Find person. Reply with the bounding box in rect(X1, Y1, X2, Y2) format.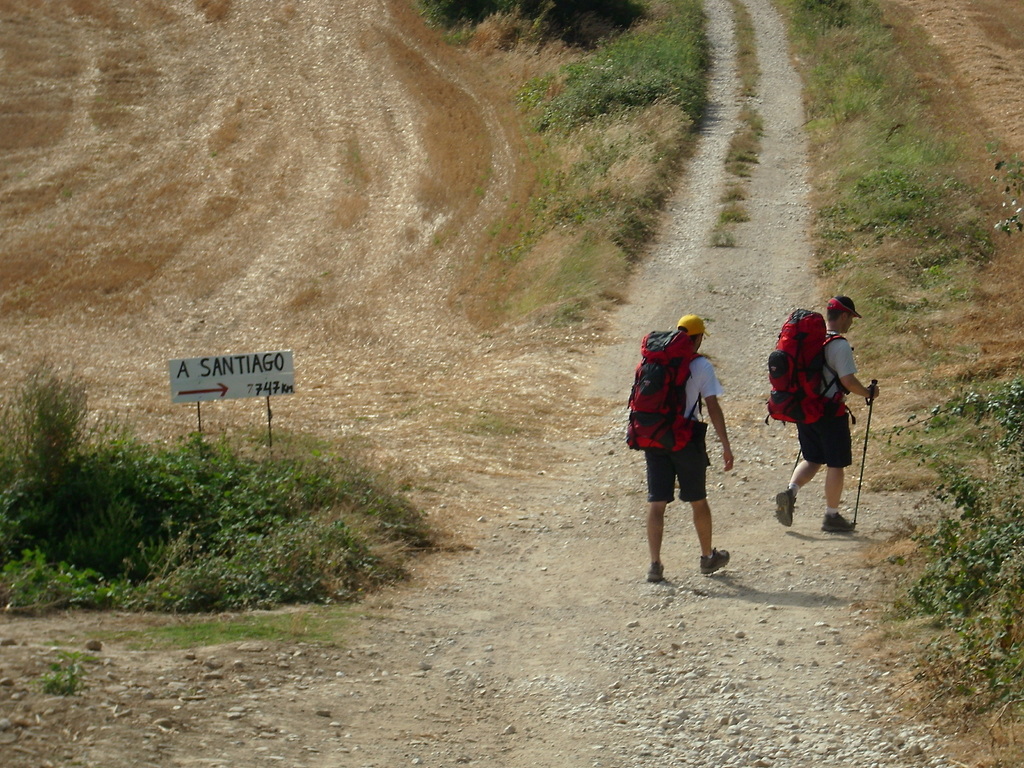
rect(641, 310, 736, 591).
